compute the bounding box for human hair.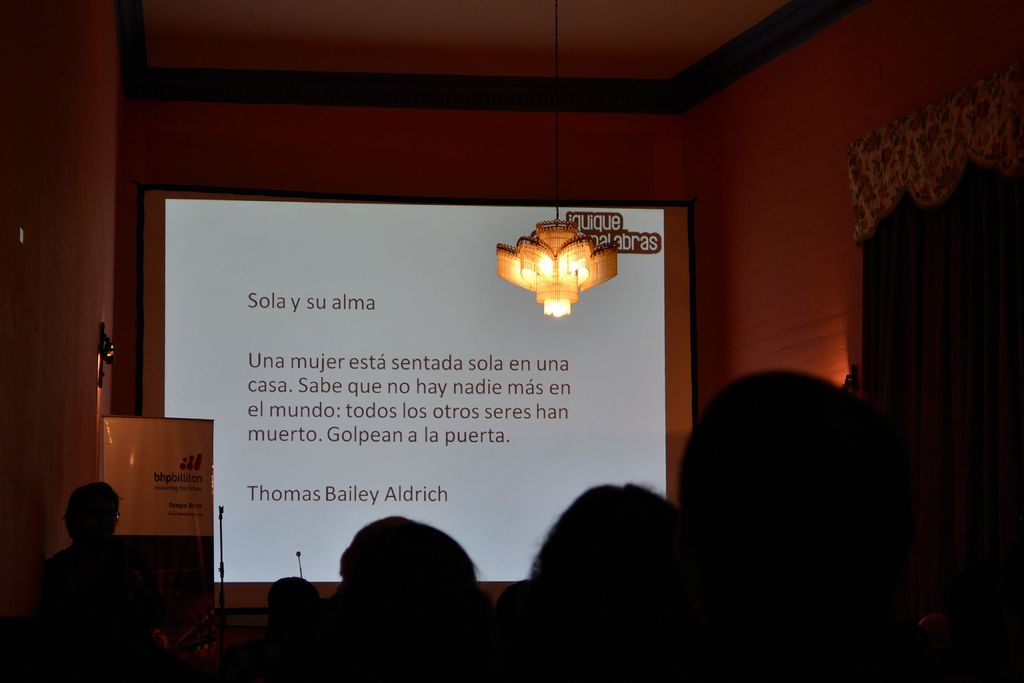
345:513:479:664.
